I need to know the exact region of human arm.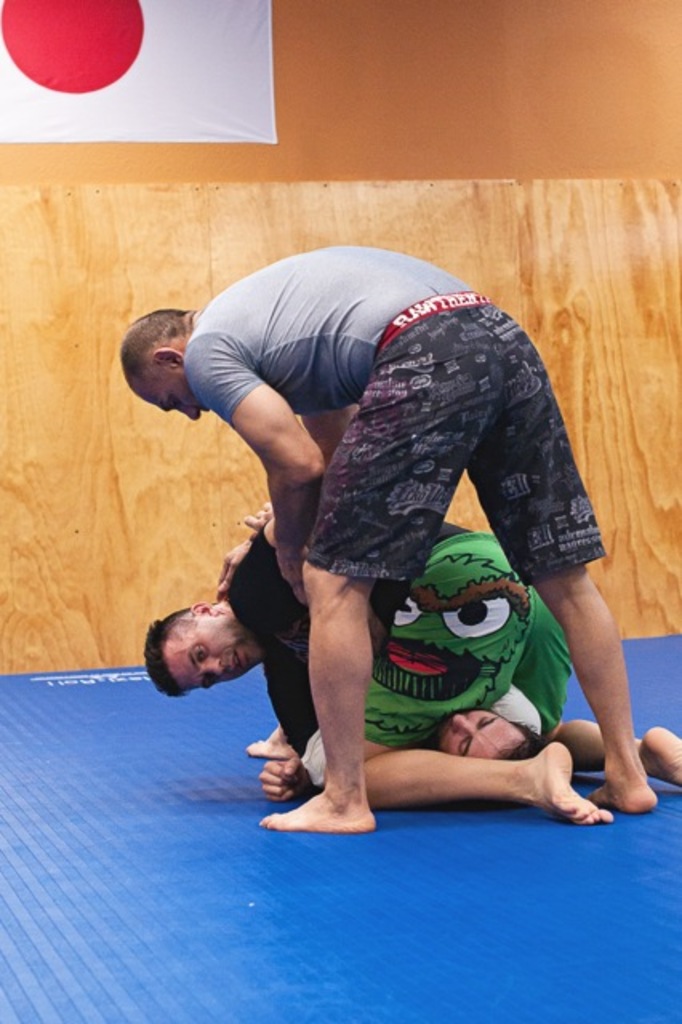
Region: [253, 741, 311, 811].
